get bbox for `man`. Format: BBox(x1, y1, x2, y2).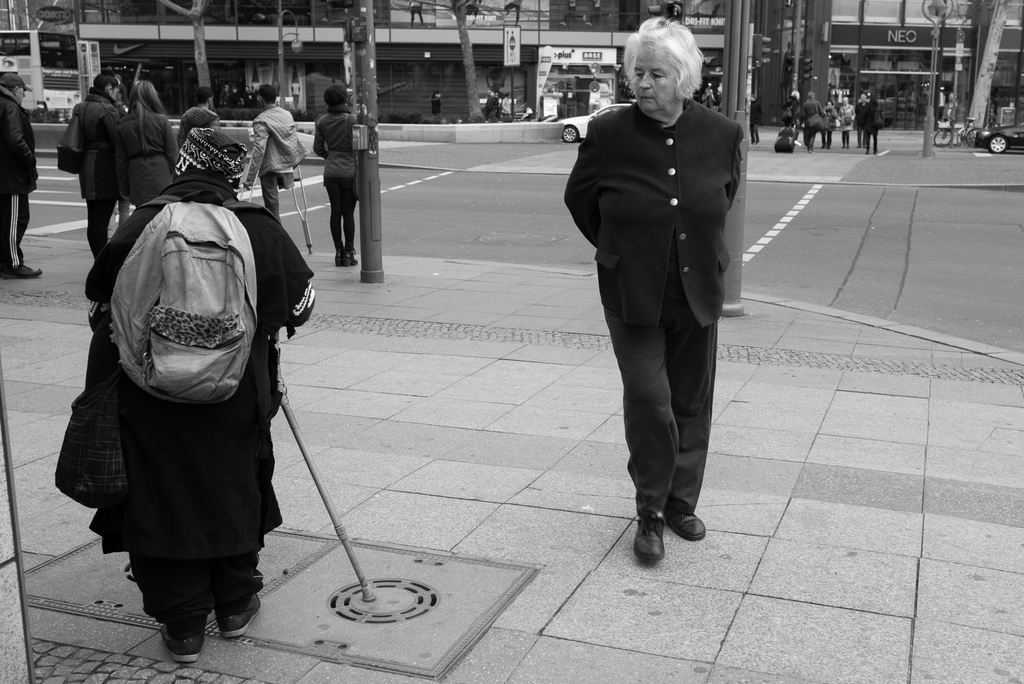
BBox(178, 86, 218, 151).
